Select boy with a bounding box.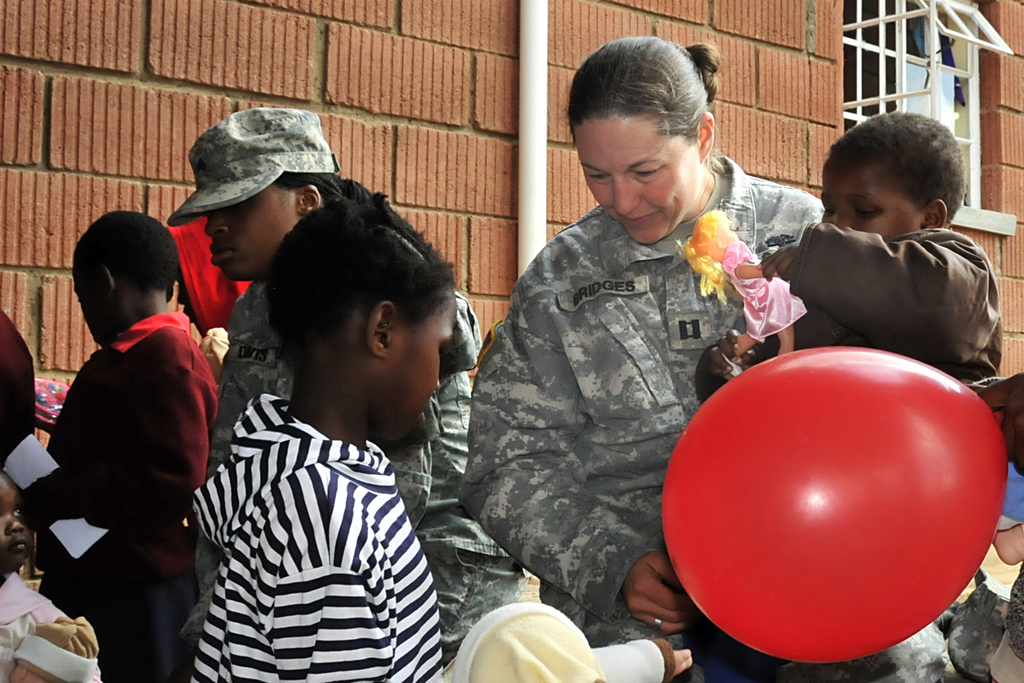
<box>13,205,219,682</box>.
